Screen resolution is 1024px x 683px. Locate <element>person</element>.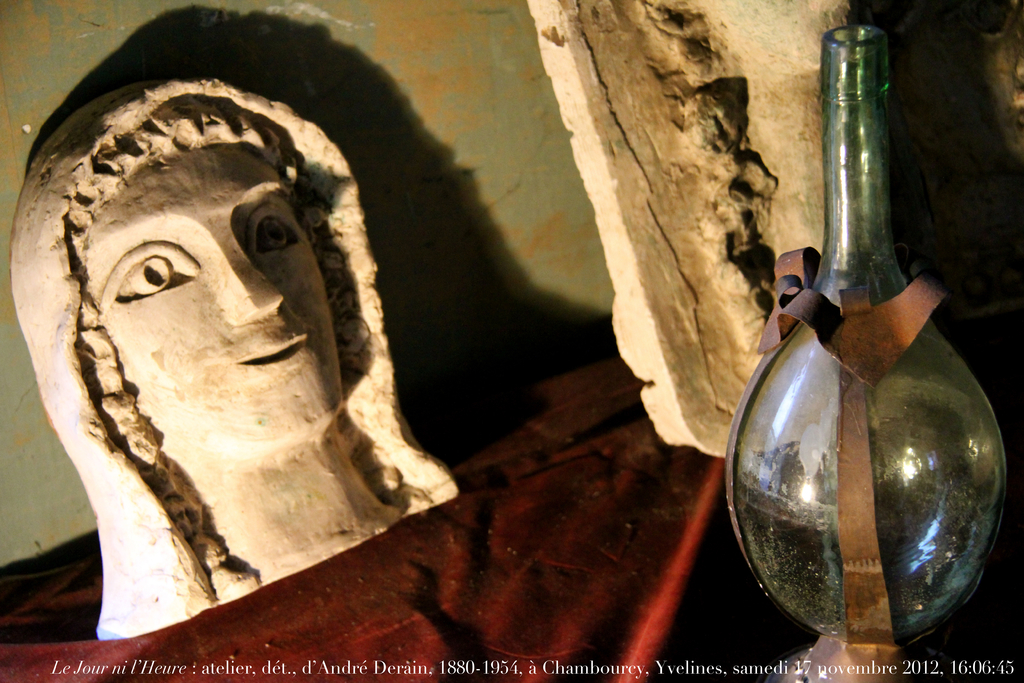
7/105/466/607.
